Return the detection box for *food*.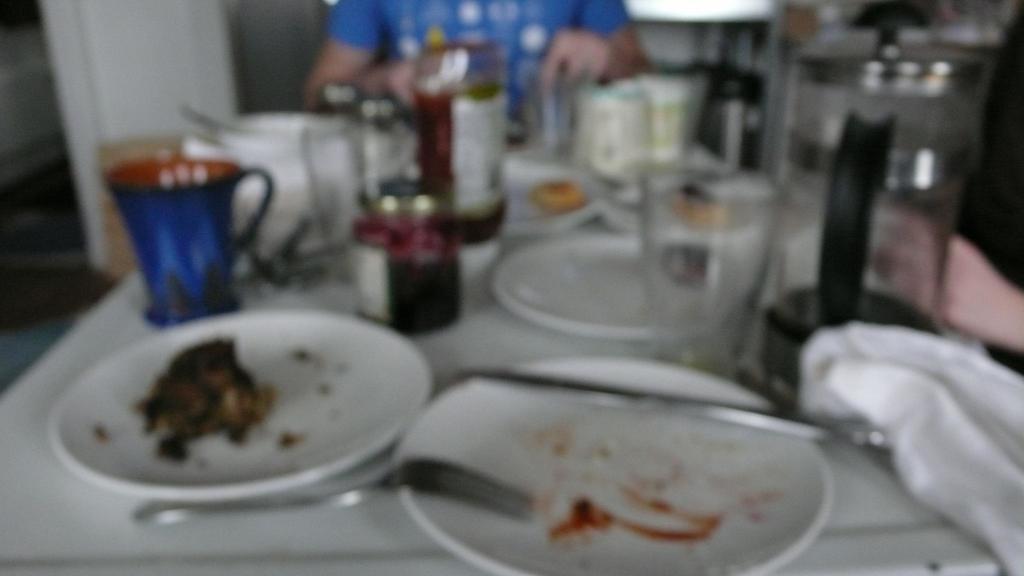
BBox(296, 351, 305, 362).
